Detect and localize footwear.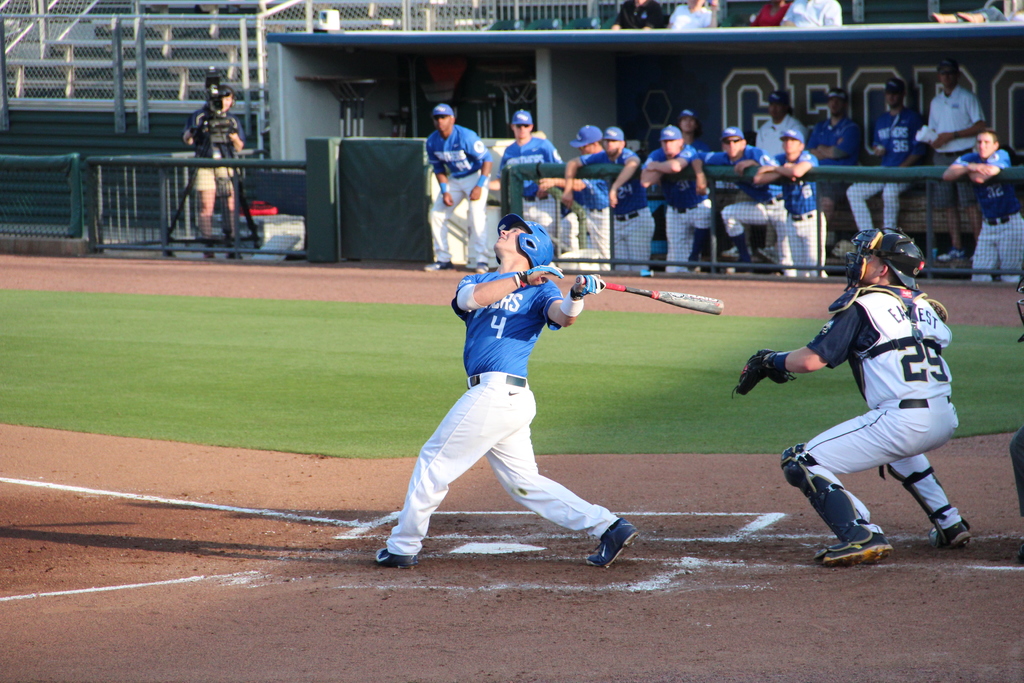
Localized at rect(931, 519, 970, 541).
